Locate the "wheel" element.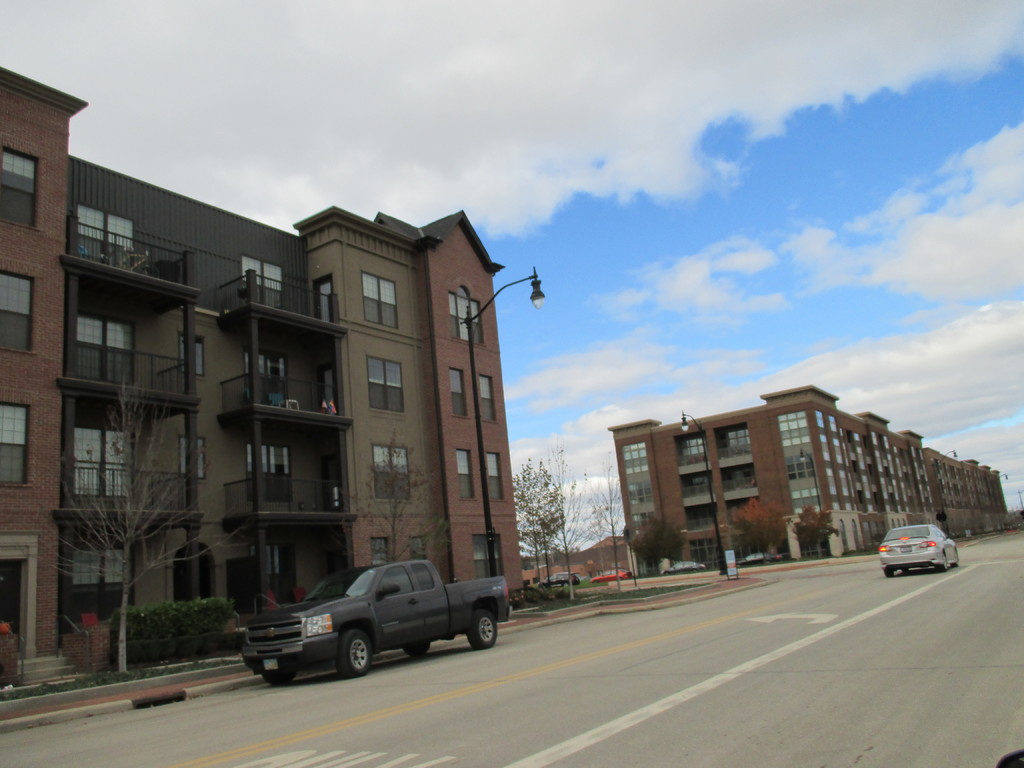
Element bbox: box=[260, 662, 300, 688].
